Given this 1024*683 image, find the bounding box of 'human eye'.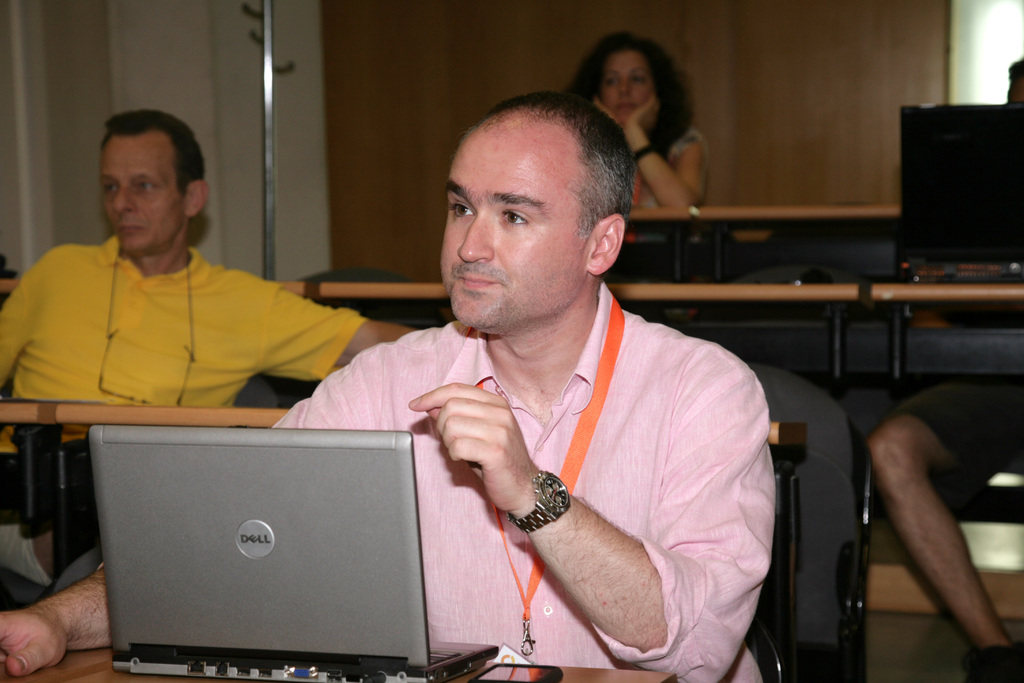
bbox(131, 177, 160, 195).
